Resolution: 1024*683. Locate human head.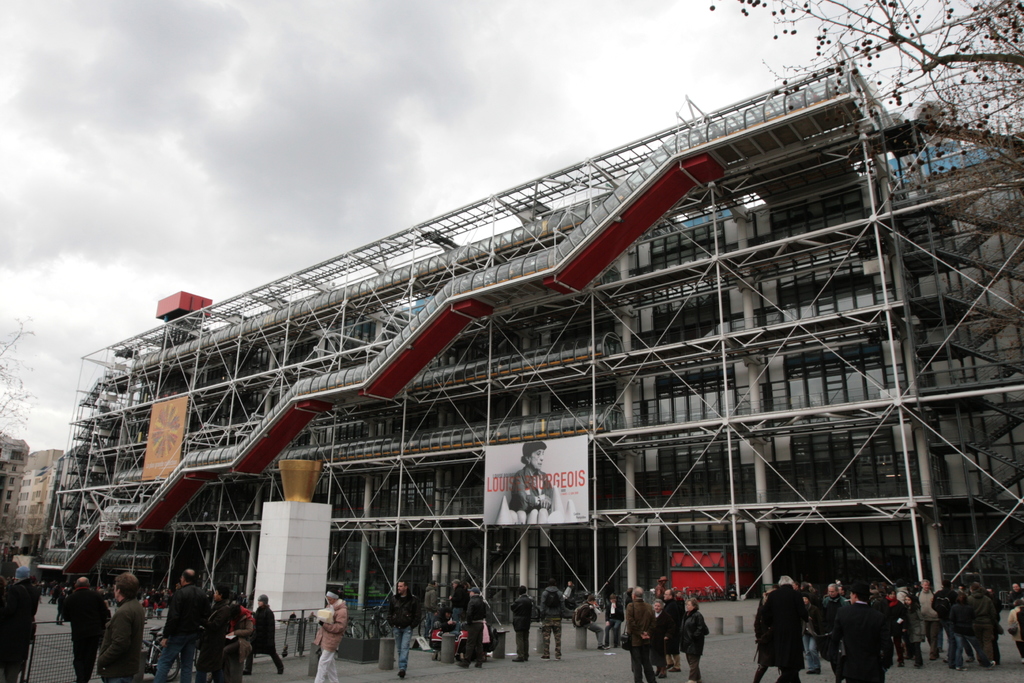
bbox=[683, 599, 696, 611].
